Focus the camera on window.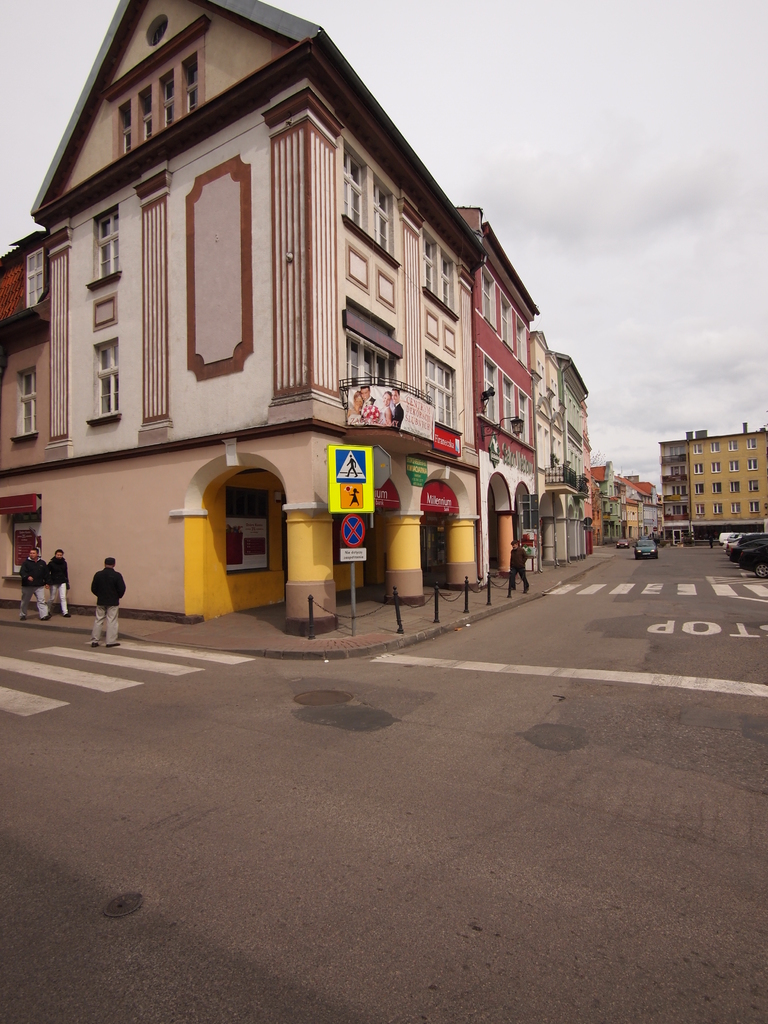
Focus region: <region>95, 342, 120, 414</region>.
